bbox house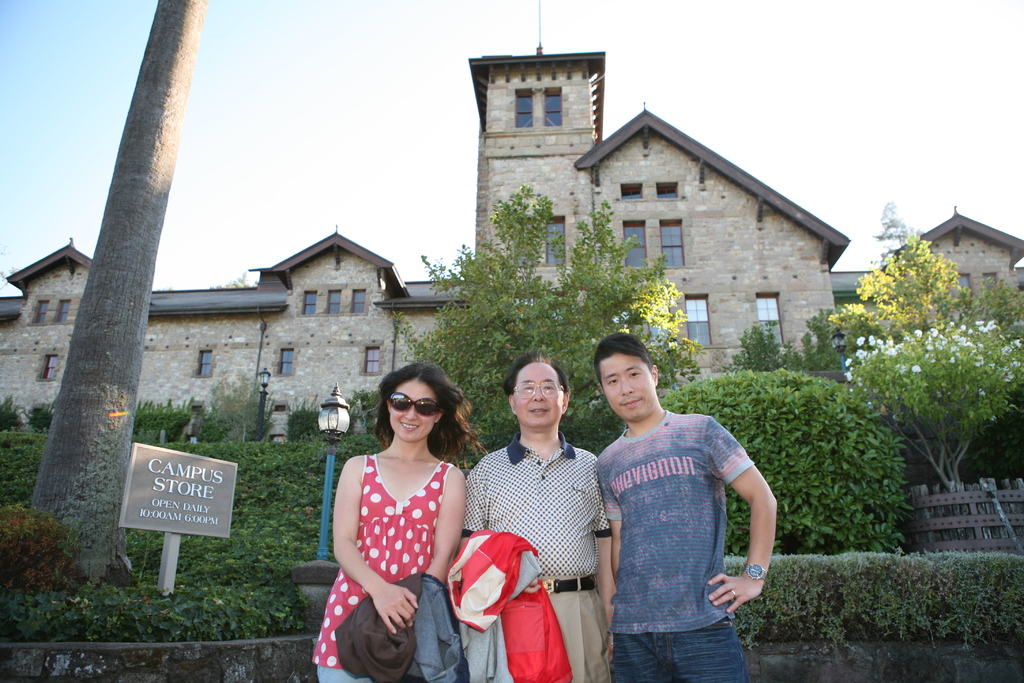
<bbox>0, 0, 1023, 440</bbox>
